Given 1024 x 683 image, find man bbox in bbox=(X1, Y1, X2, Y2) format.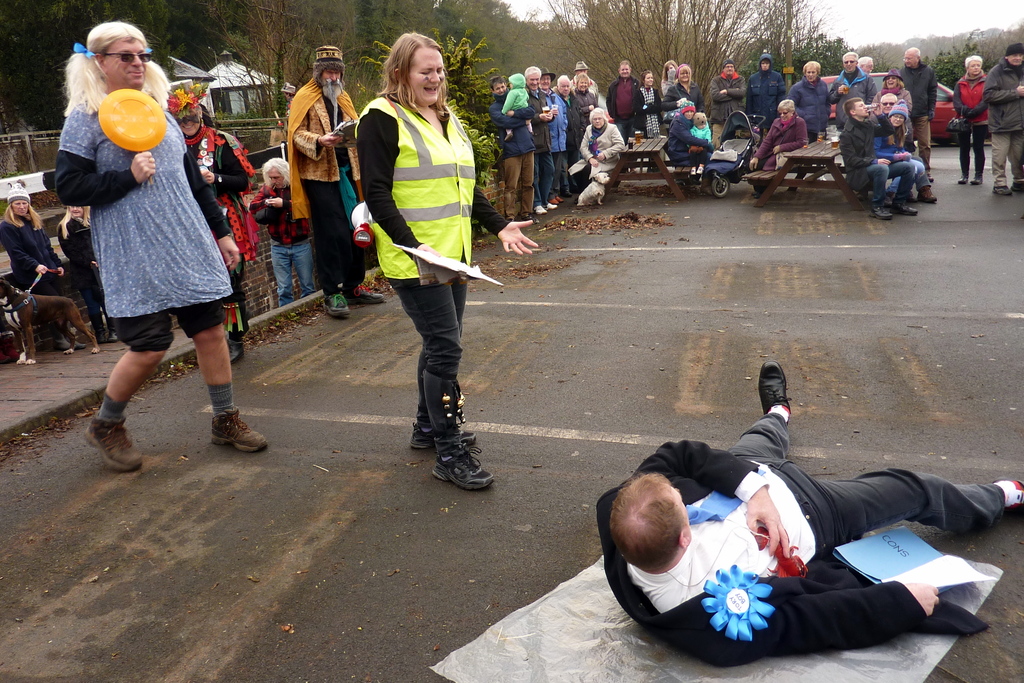
bbox=(837, 94, 918, 220).
